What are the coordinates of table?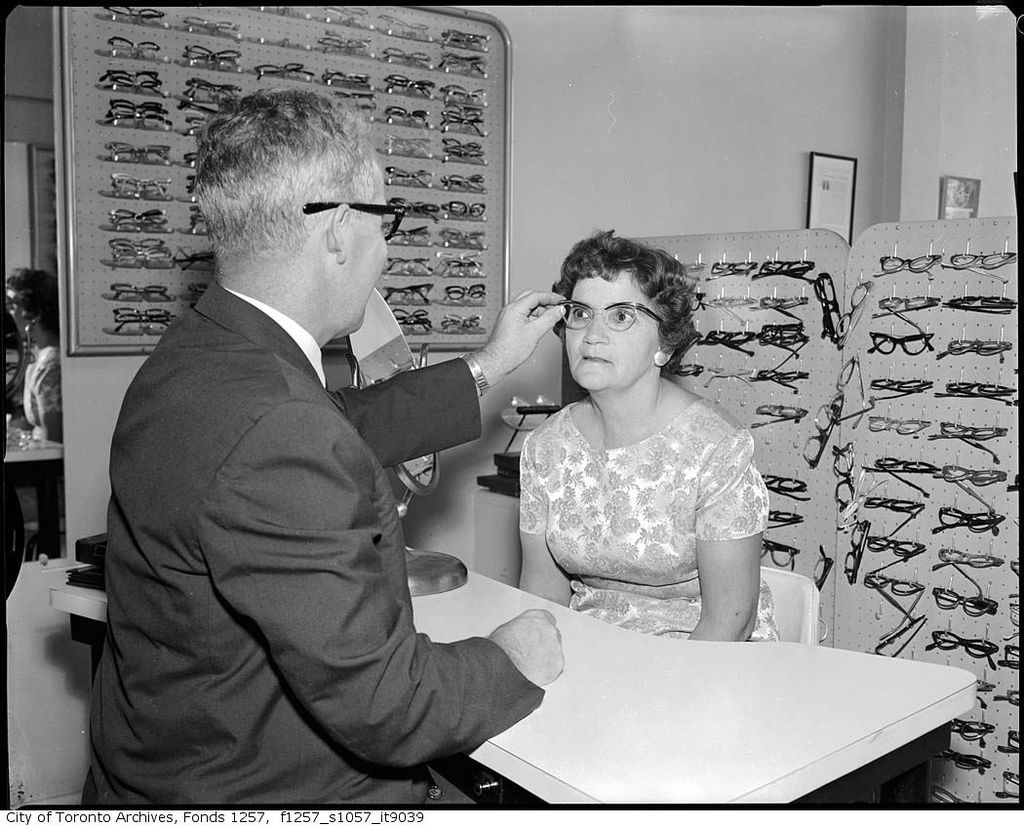
x1=440 y1=583 x2=965 y2=825.
